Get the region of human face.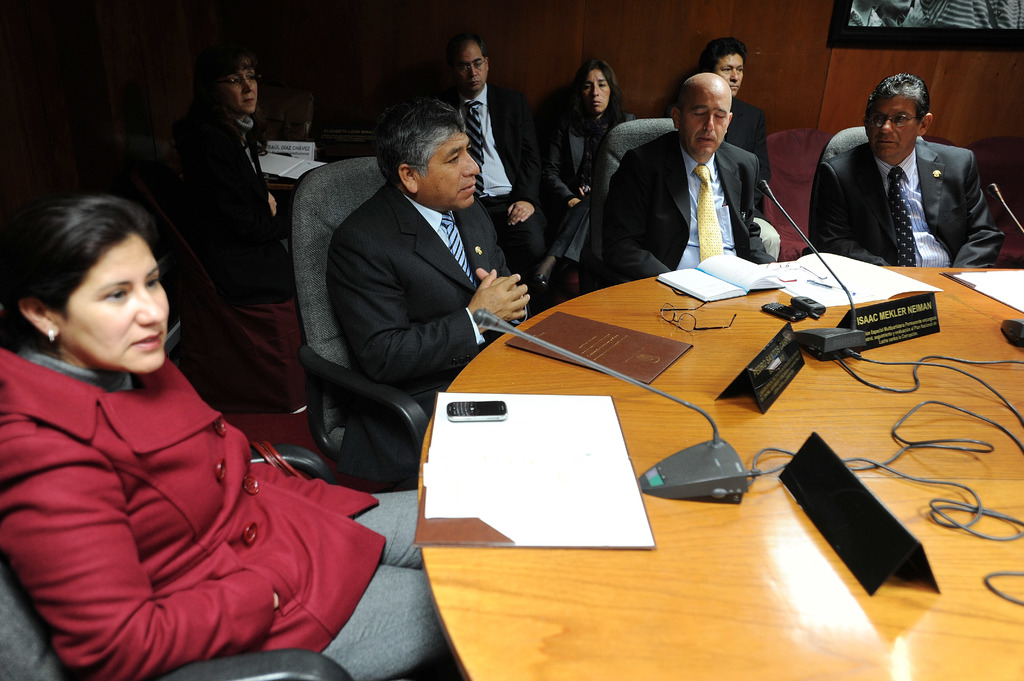
[580,70,611,116].
